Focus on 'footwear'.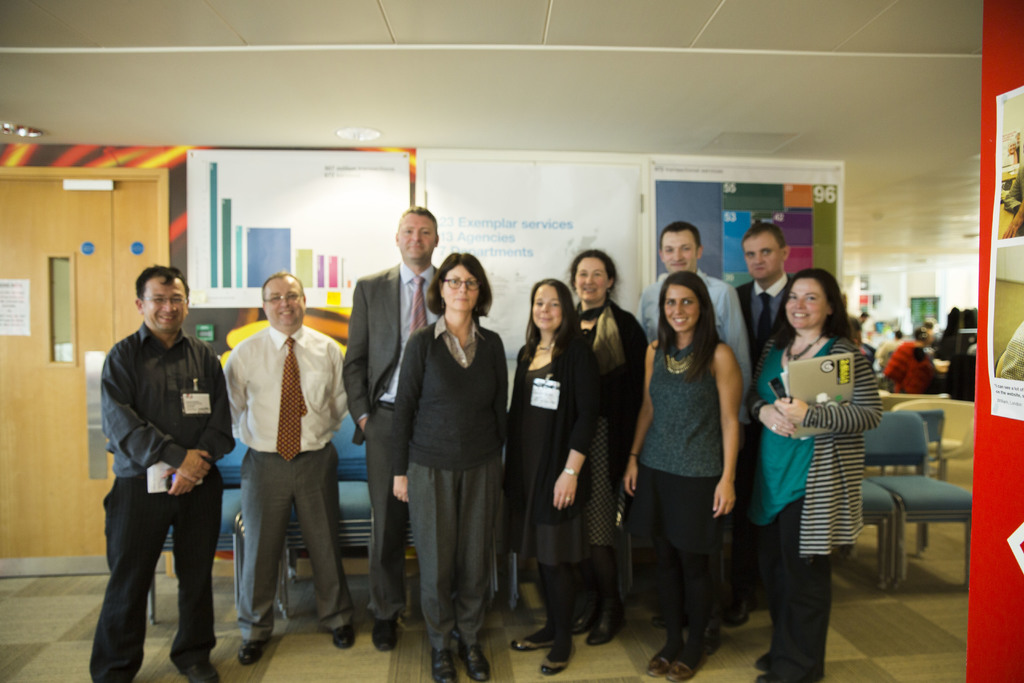
Focused at BBox(645, 636, 683, 675).
